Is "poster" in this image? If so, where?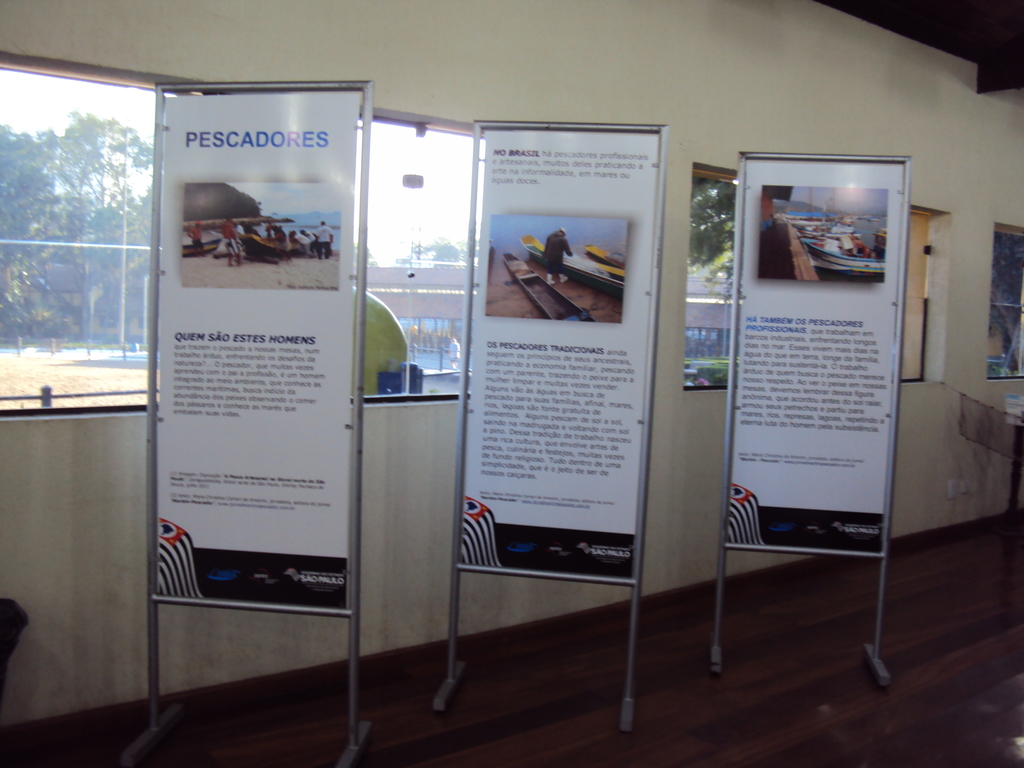
Yes, at <bbox>164, 95, 344, 611</bbox>.
